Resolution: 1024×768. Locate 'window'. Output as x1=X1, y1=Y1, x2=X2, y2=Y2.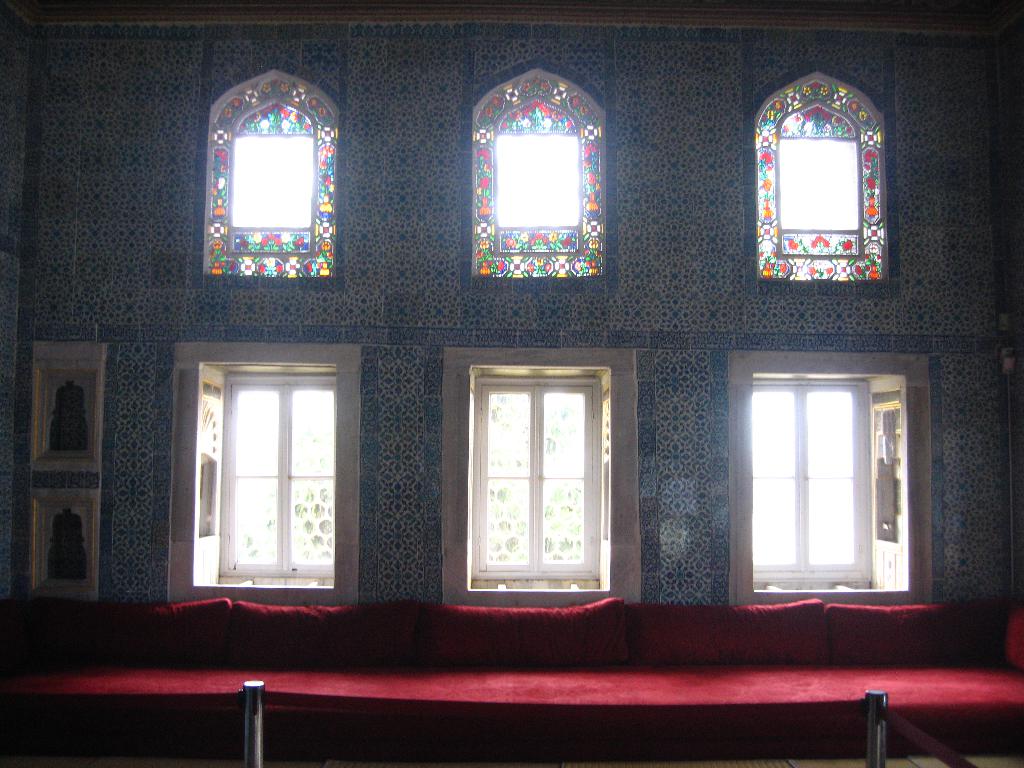
x1=732, y1=355, x2=919, y2=600.
